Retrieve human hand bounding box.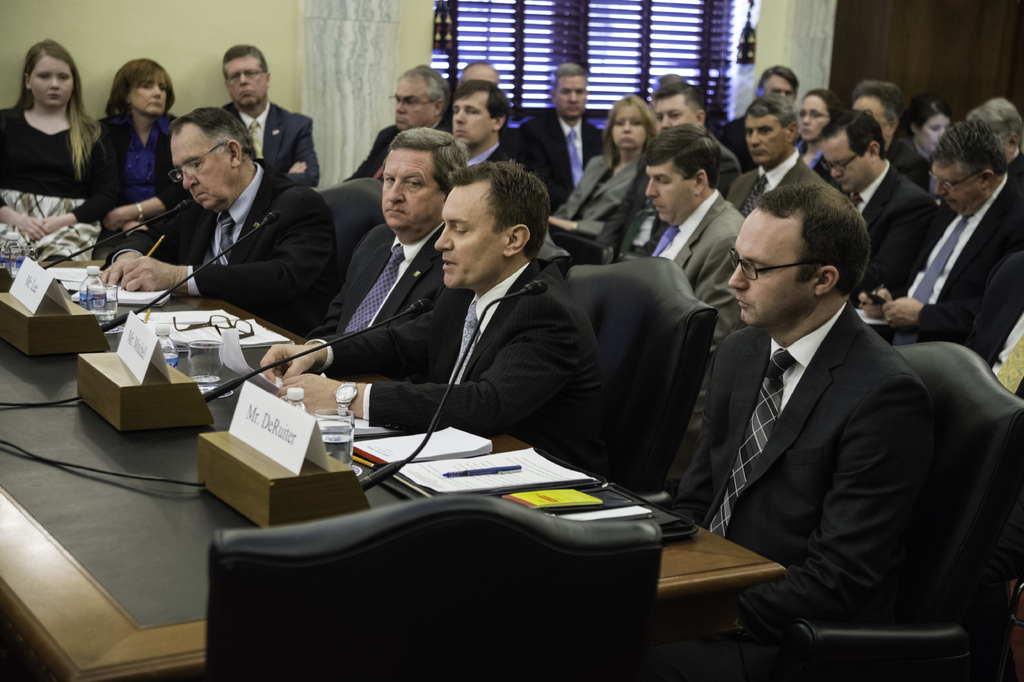
Bounding box: 275/374/343/417.
